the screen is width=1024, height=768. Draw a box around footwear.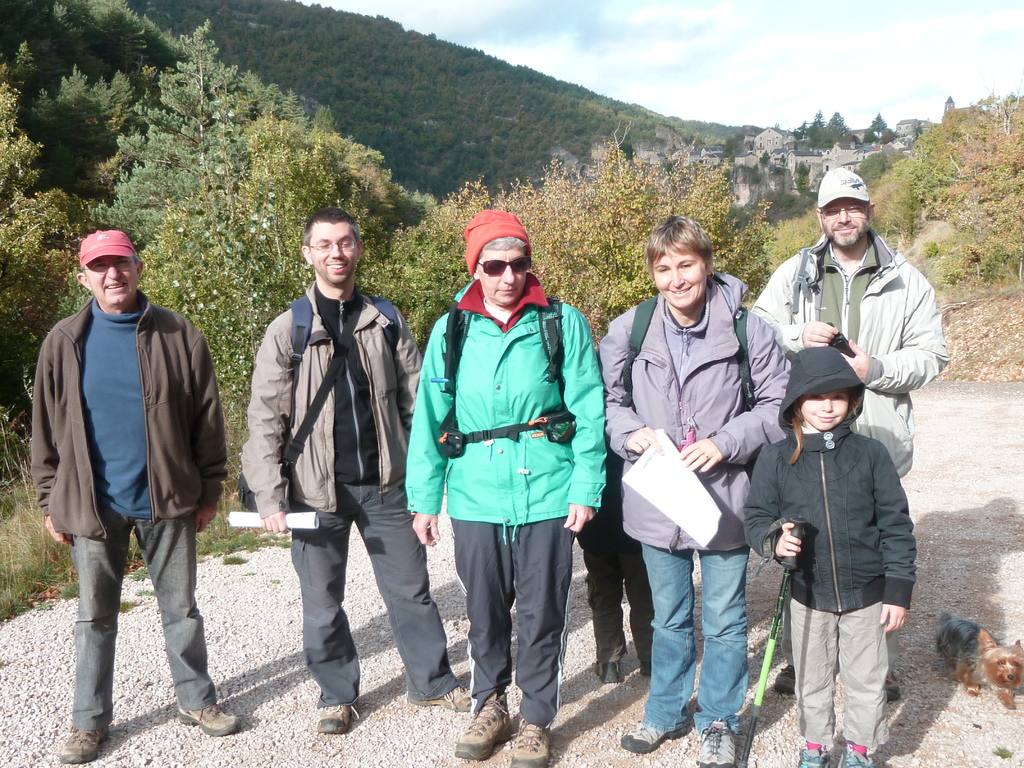
region(841, 742, 874, 767).
